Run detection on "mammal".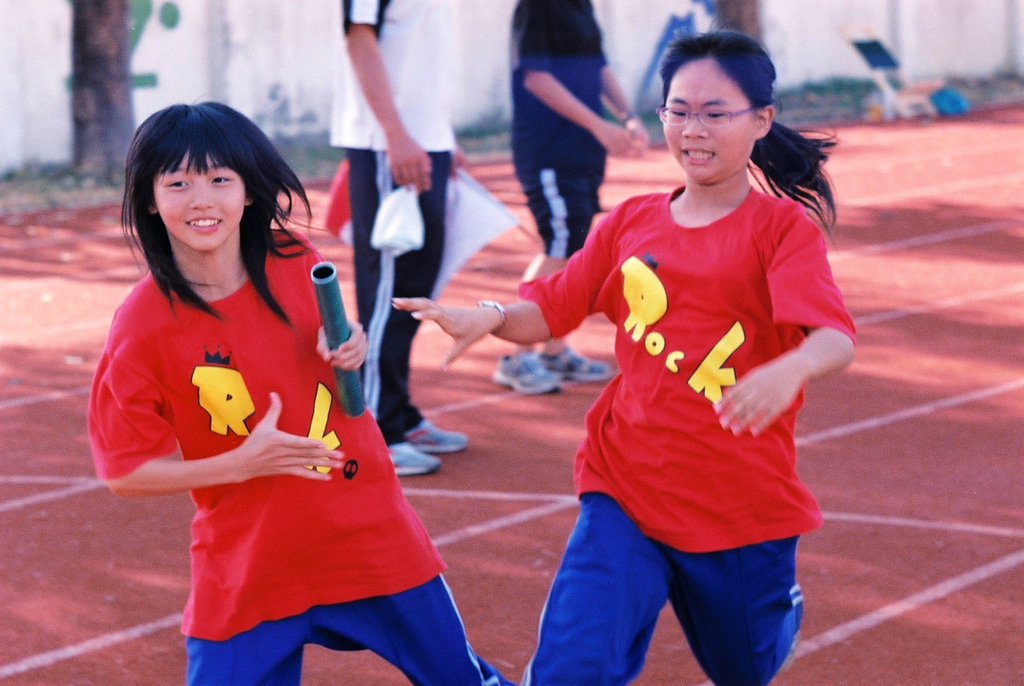
Result: 509, 0, 657, 395.
